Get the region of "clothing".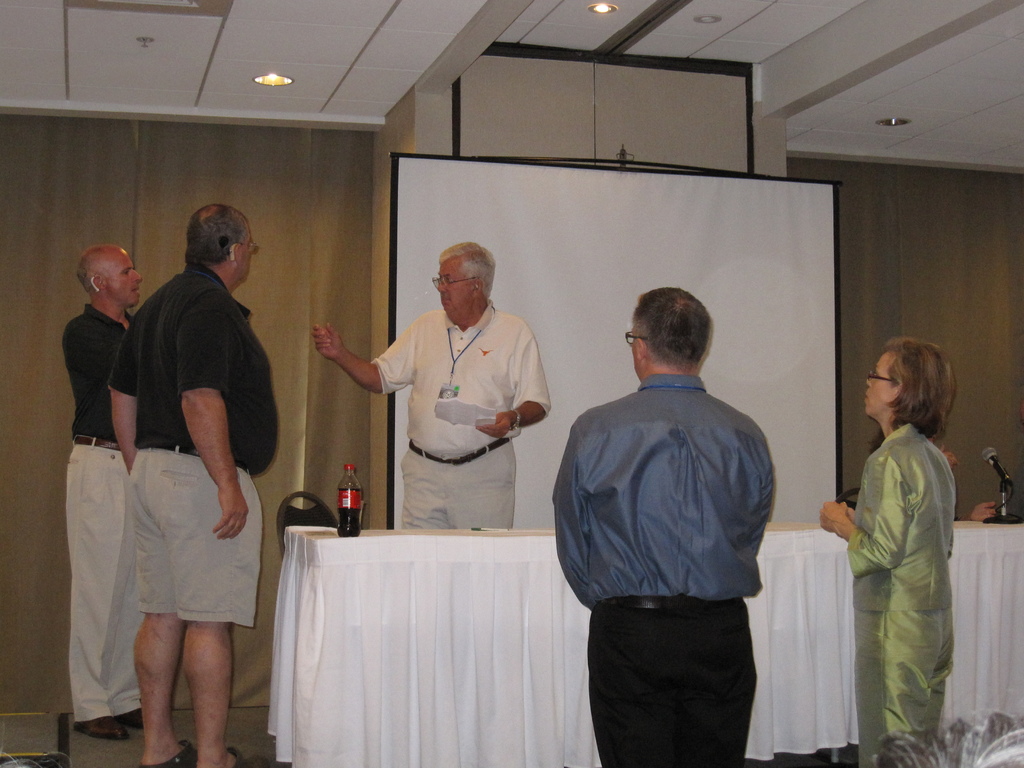
(57, 303, 143, 730).
